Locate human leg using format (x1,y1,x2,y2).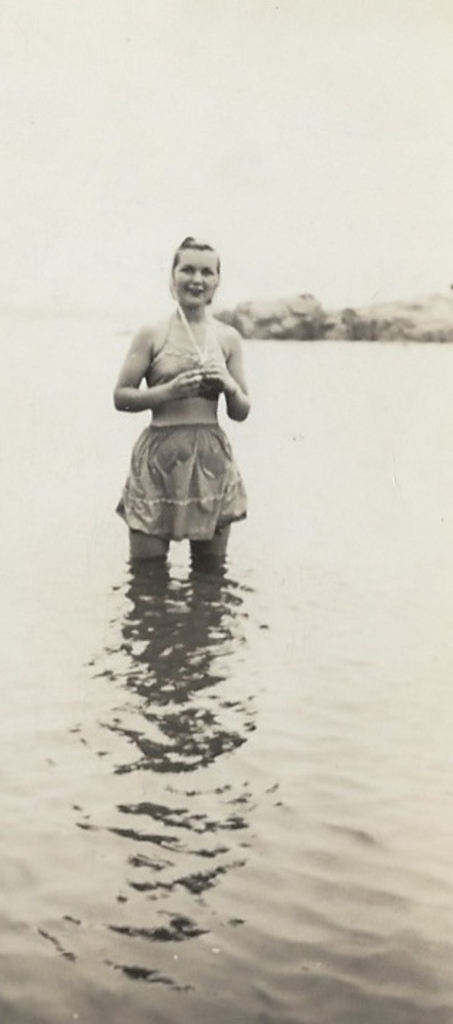
(184,432,249,570).
